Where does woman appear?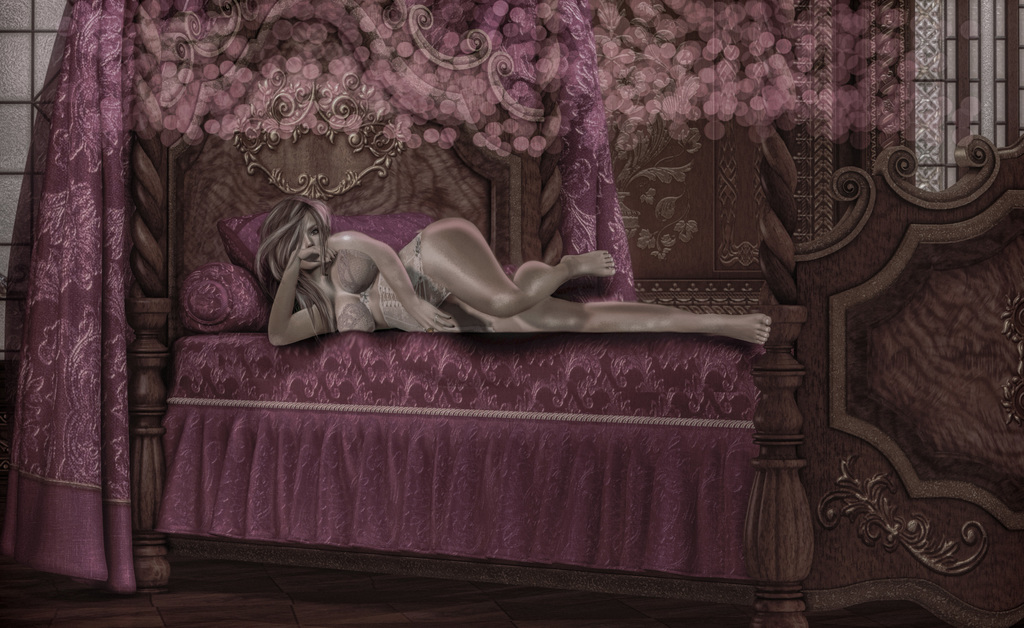
Appears at Rect(255, 196, 777, 347).
